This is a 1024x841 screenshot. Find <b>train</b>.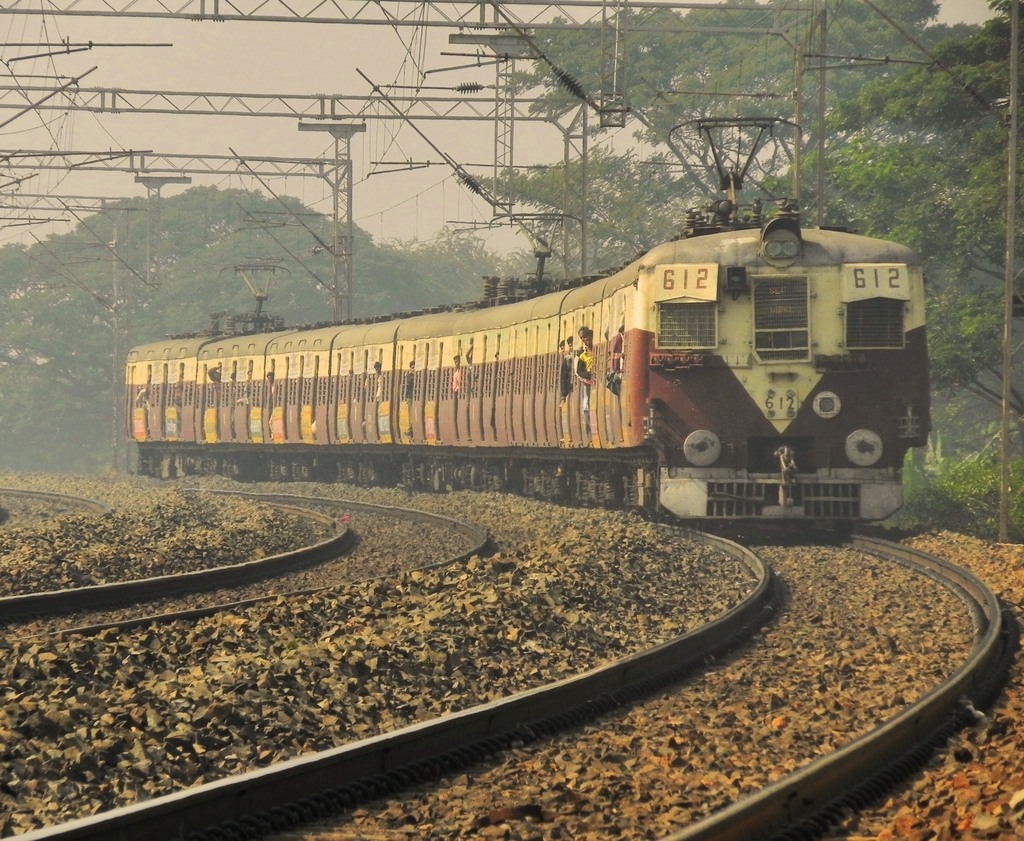
Bounding box: (left=125, top=114, right=924, bottom=526).
